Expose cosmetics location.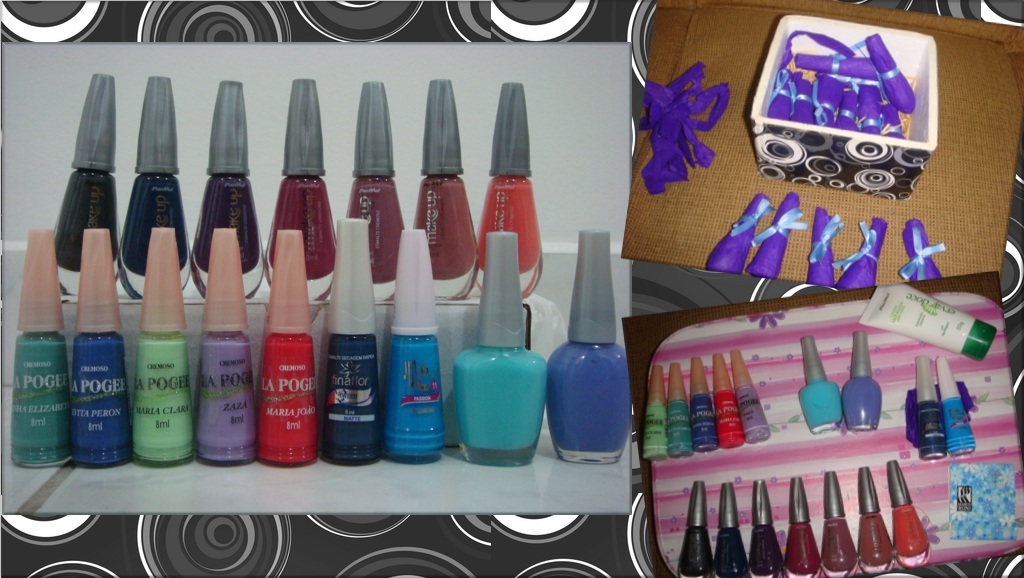
Exposed at {"left": 266, "top": 76, "right": 341, "bottom": 299}.
